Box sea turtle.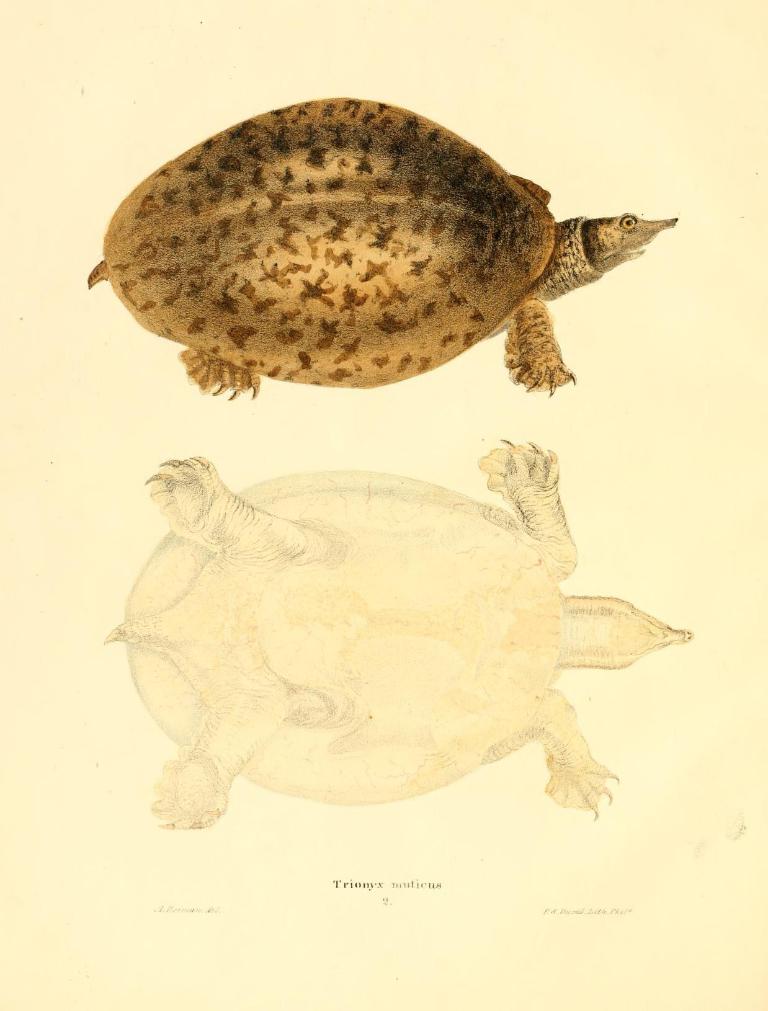
(97,430,696,830).
